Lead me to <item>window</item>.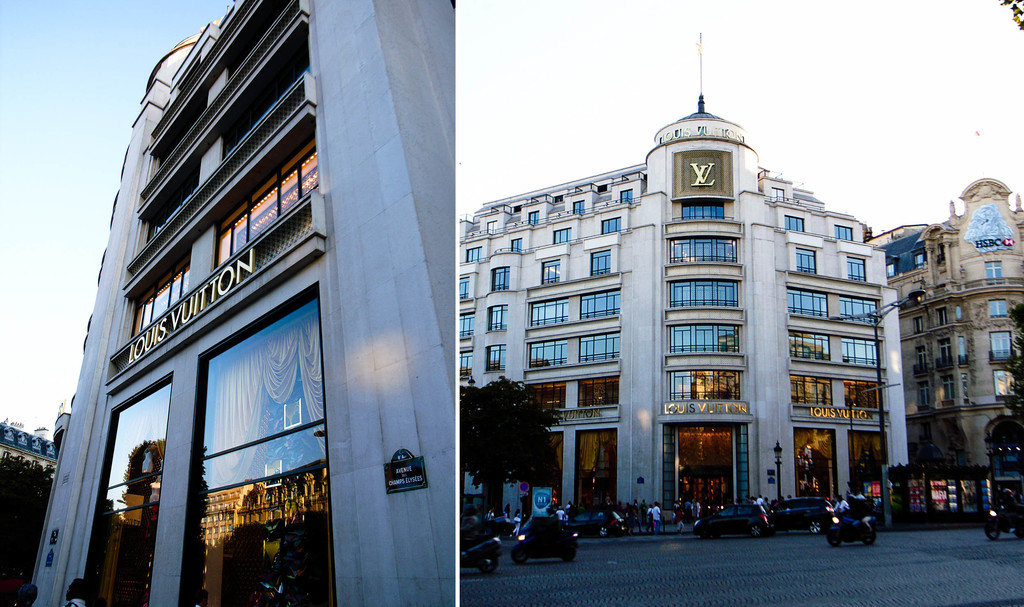
Lead to 913,317,924,339.
